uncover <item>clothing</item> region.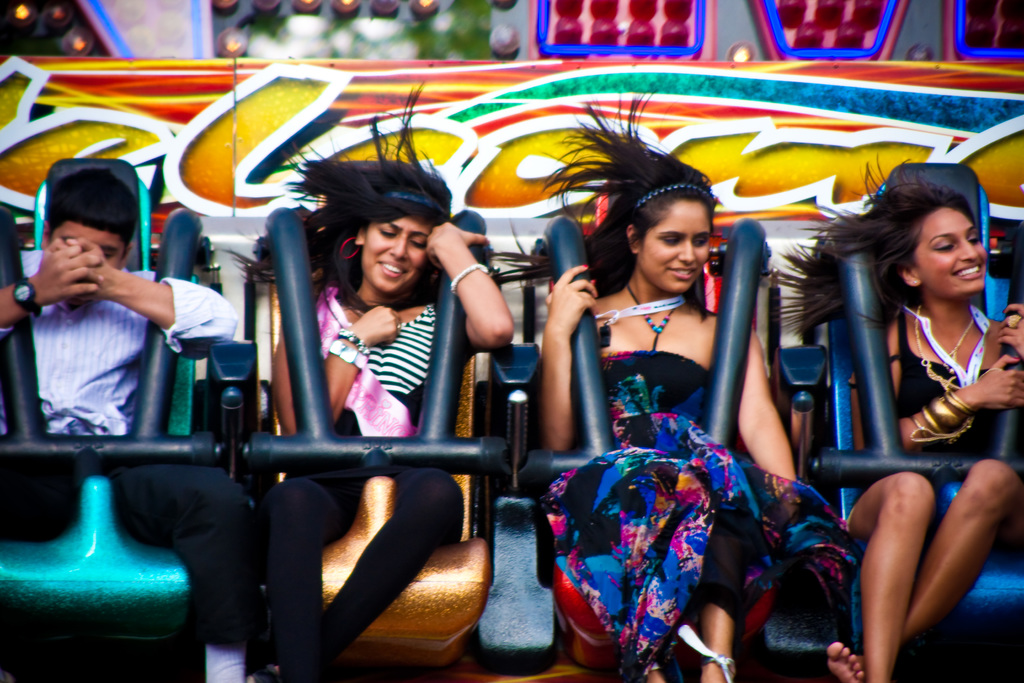
Uncovered: detection(542, 346, 859, 672).
